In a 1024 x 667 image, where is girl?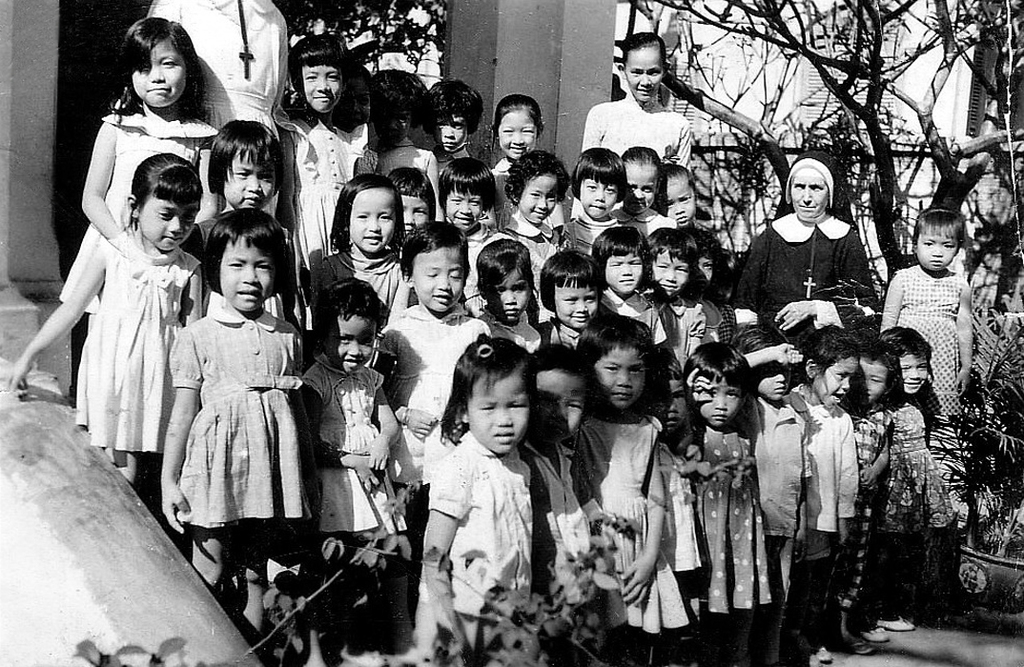
bbox=[492, 94, 563, 229].
